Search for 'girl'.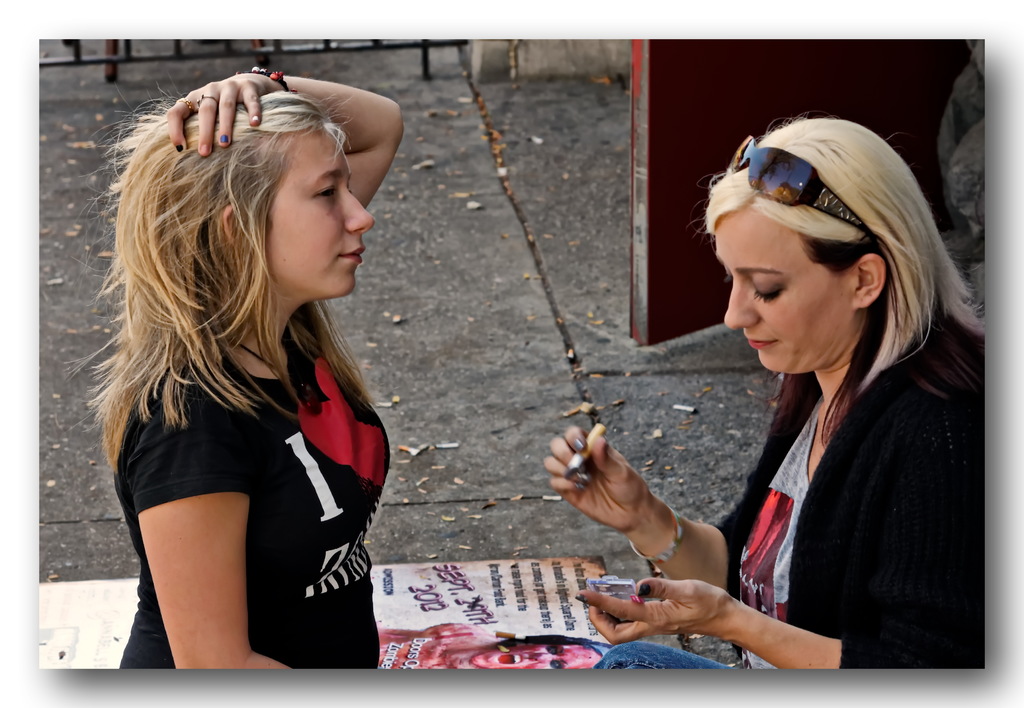
Found at box(558, 111, 985, 660).
